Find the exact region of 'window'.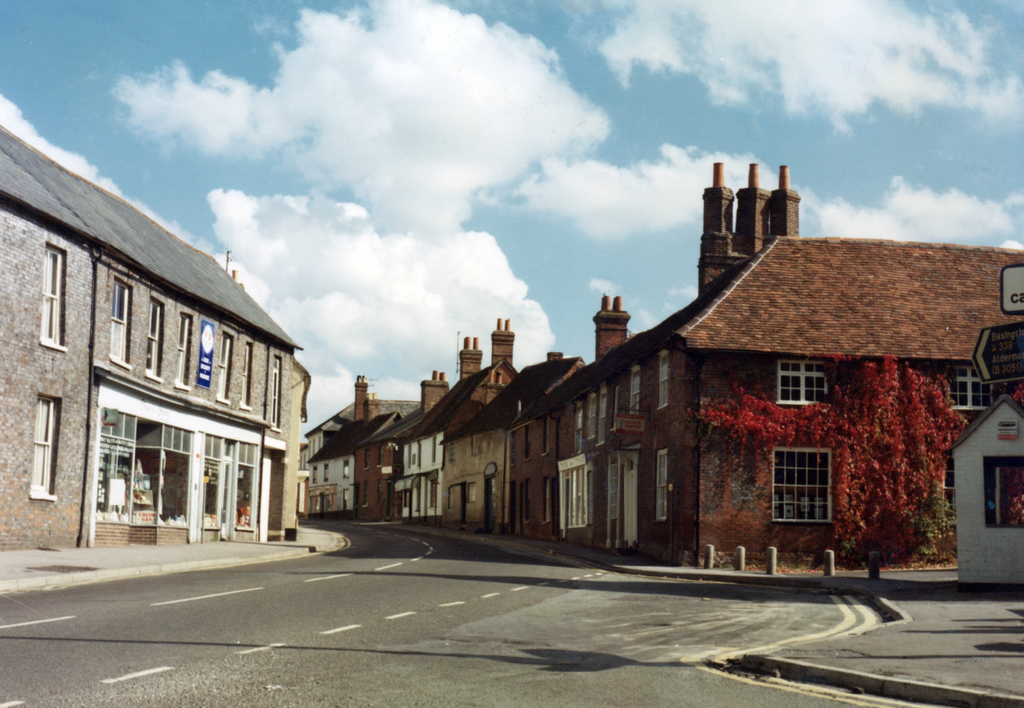
Exact region: BBox(324, 464, 329, 482).
